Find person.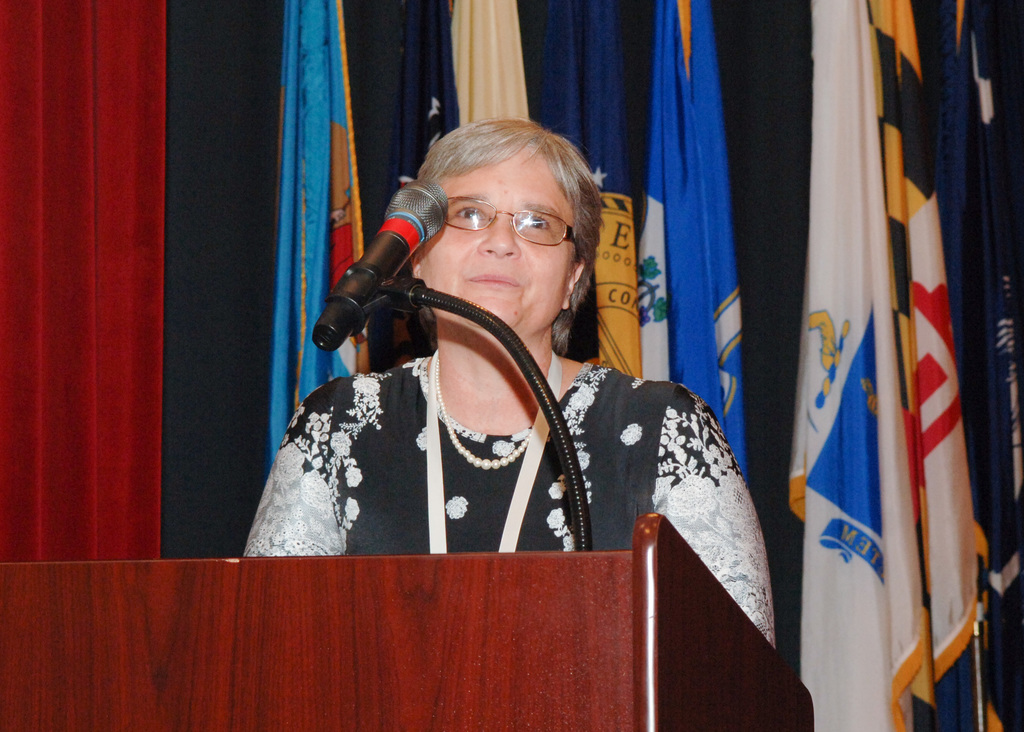
[257, 106, 756, 626].
